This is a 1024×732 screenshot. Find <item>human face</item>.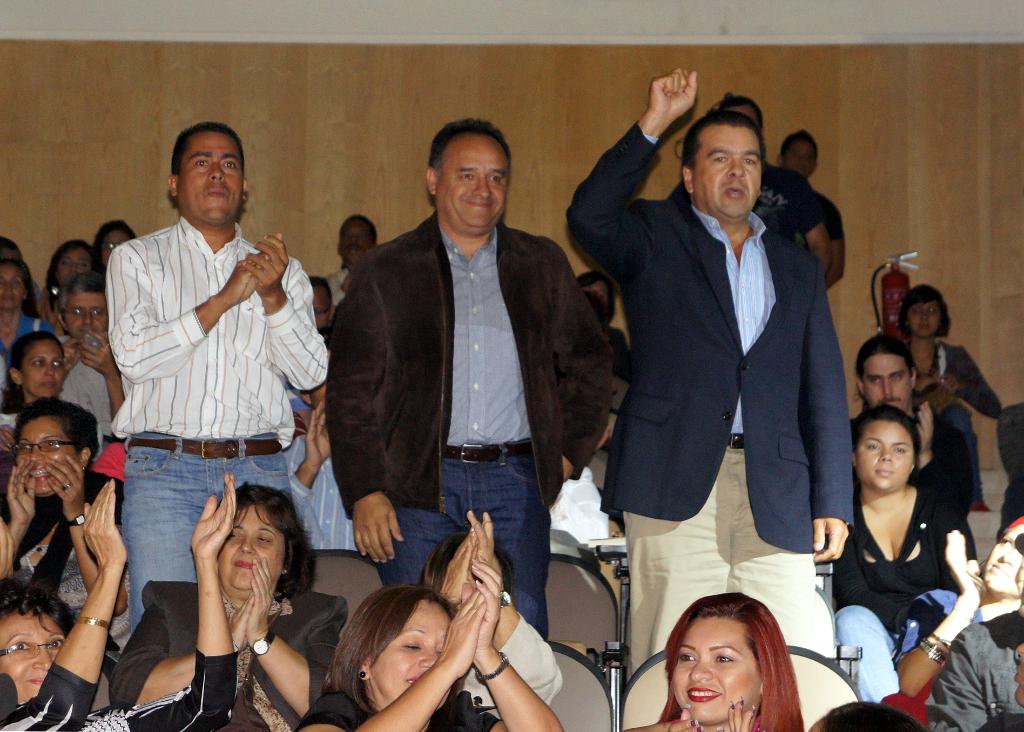
Bounding box: region(376, 596, 446, 700).
